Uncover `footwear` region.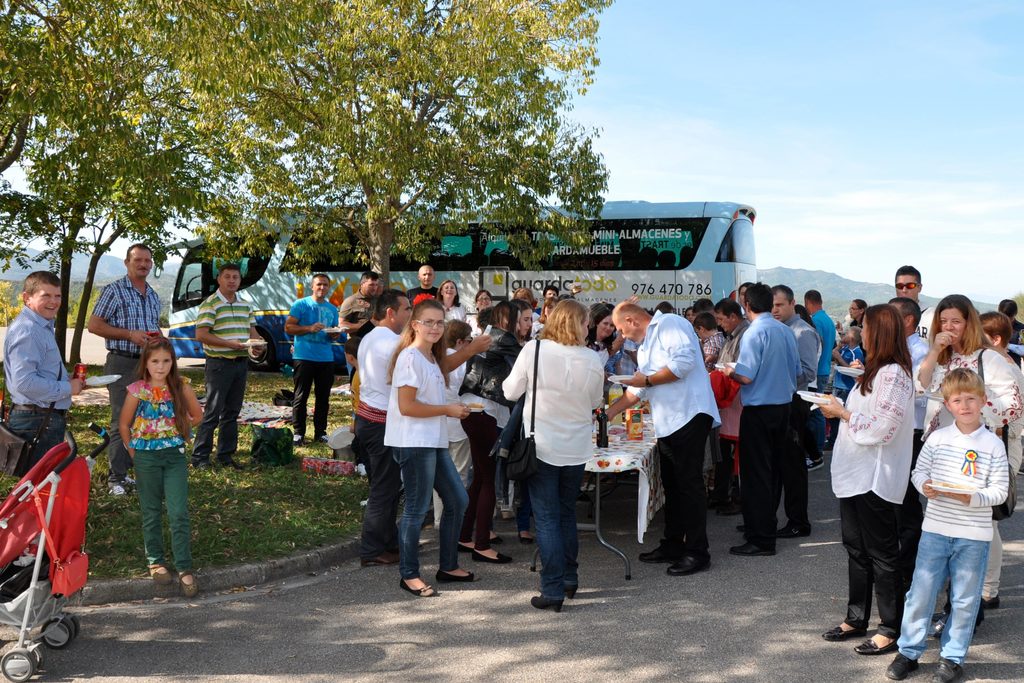
Uncovered: [left=364, top=550, right=397, bottom=566].
